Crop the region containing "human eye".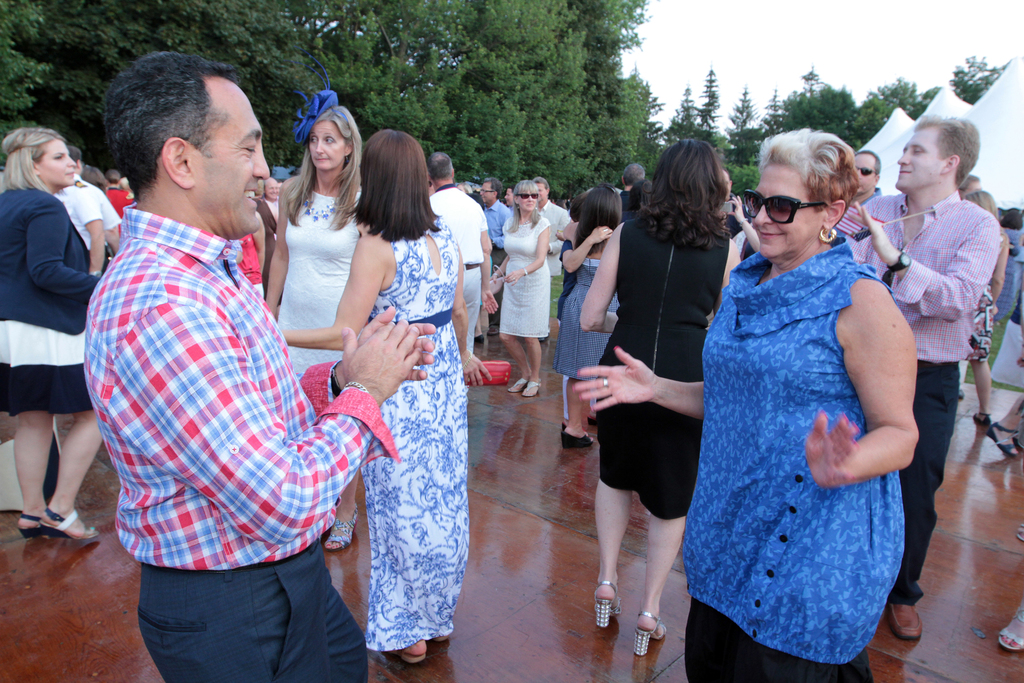
Crop region: rect(326, 136, 336, 144).
